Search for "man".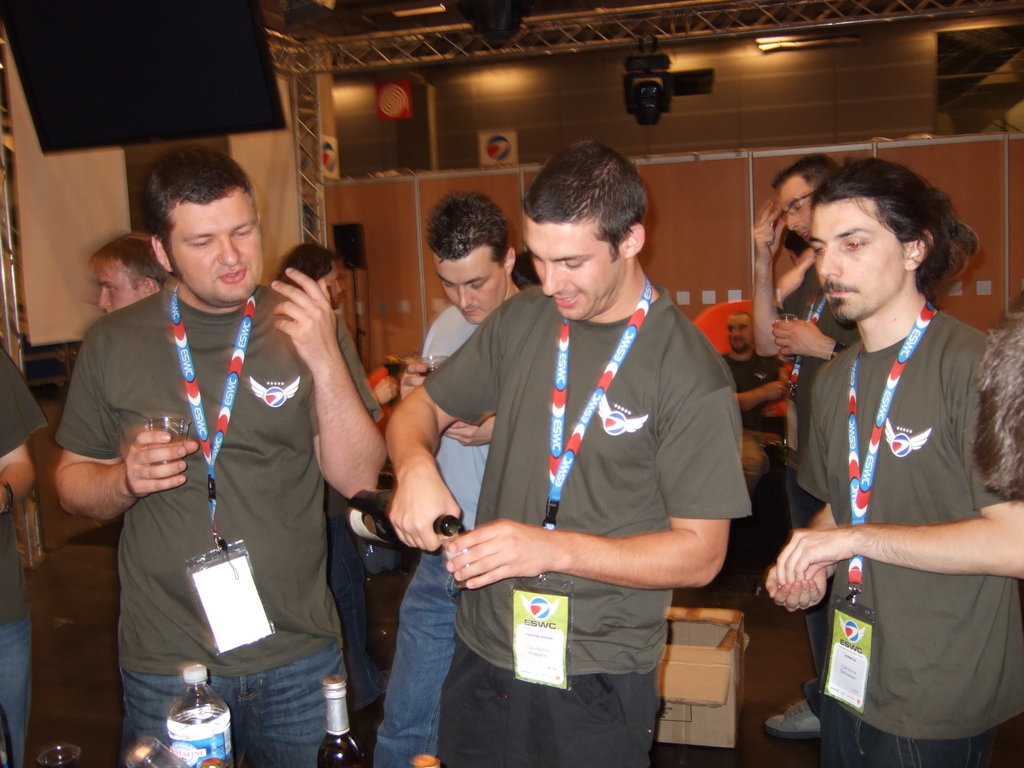
Found at (left=718, top=309, right=792, bottom=570).
